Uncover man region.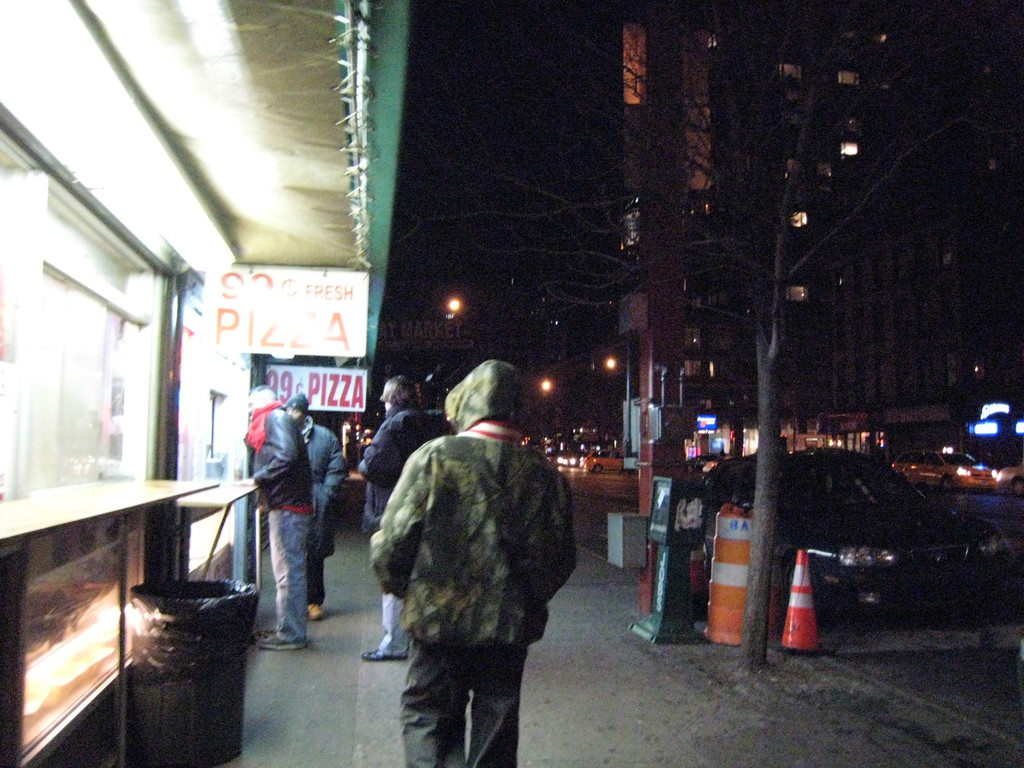
Uncovered: bbox=[219, 386, 322, 654].
